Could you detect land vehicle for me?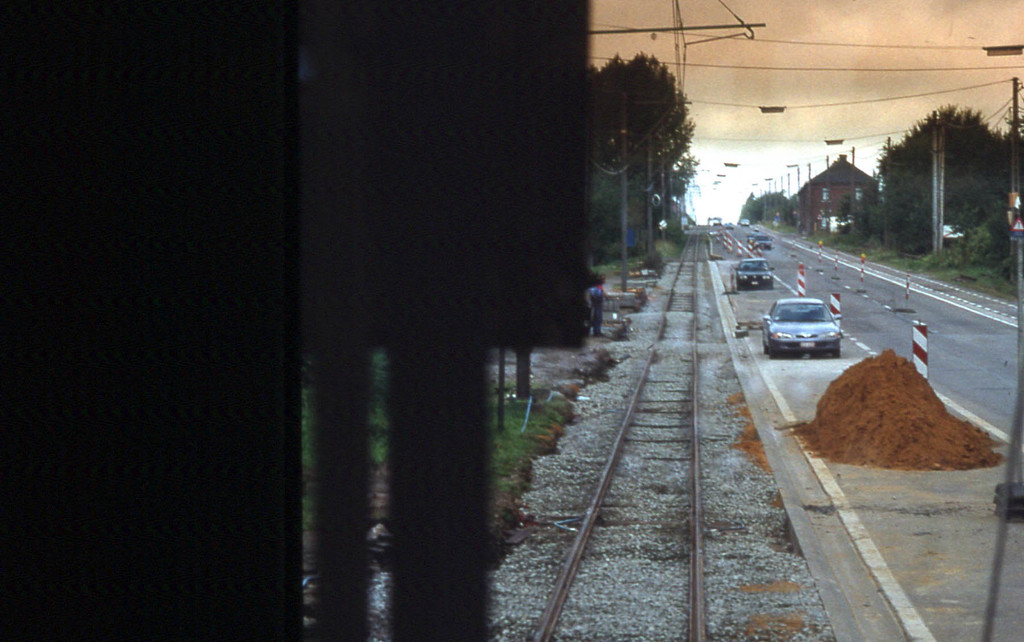
Detection result: l=758, t=292, r=849, b=371.
